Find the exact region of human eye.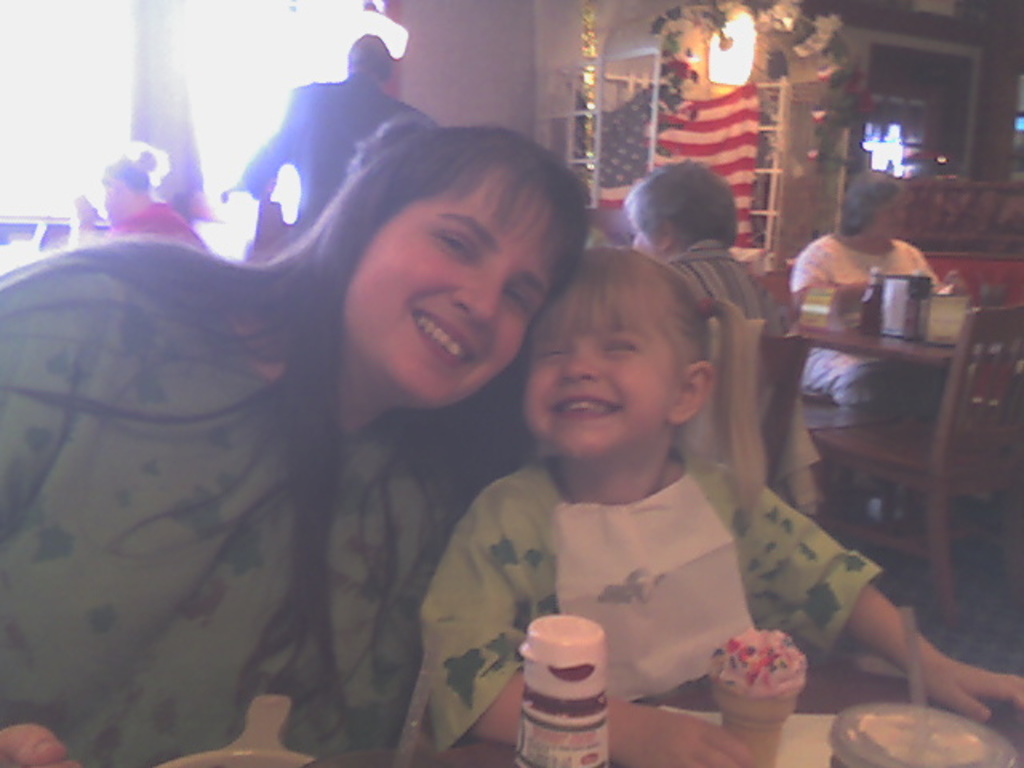
Exact region: {"x1": 507, "y1": 290, "x2": 533, "y2": 314}.
